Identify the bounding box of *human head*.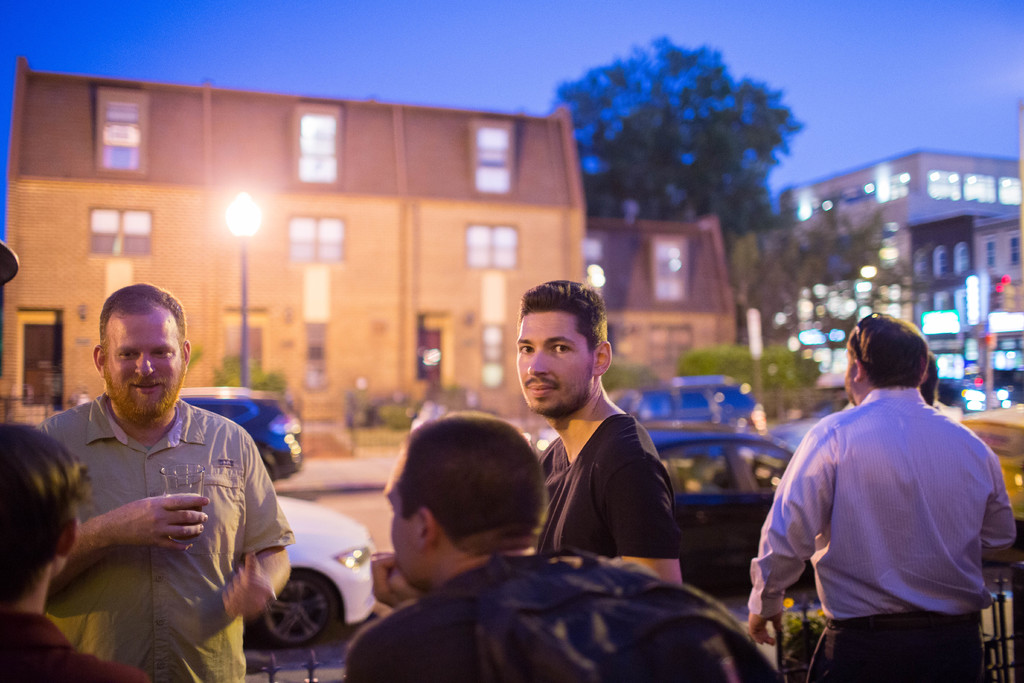
<box>513,278,612,416</box>.
